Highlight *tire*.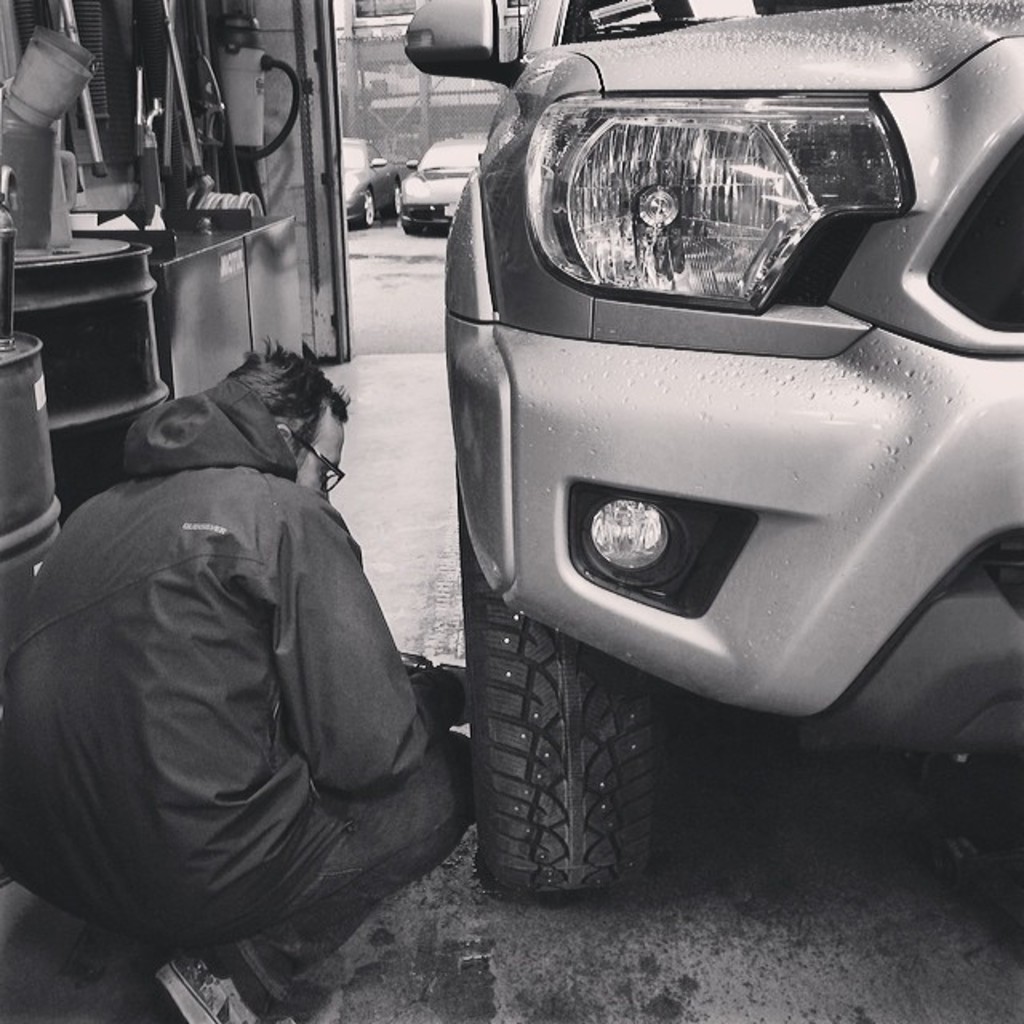
Highlighted region: 365,192,374,224.
